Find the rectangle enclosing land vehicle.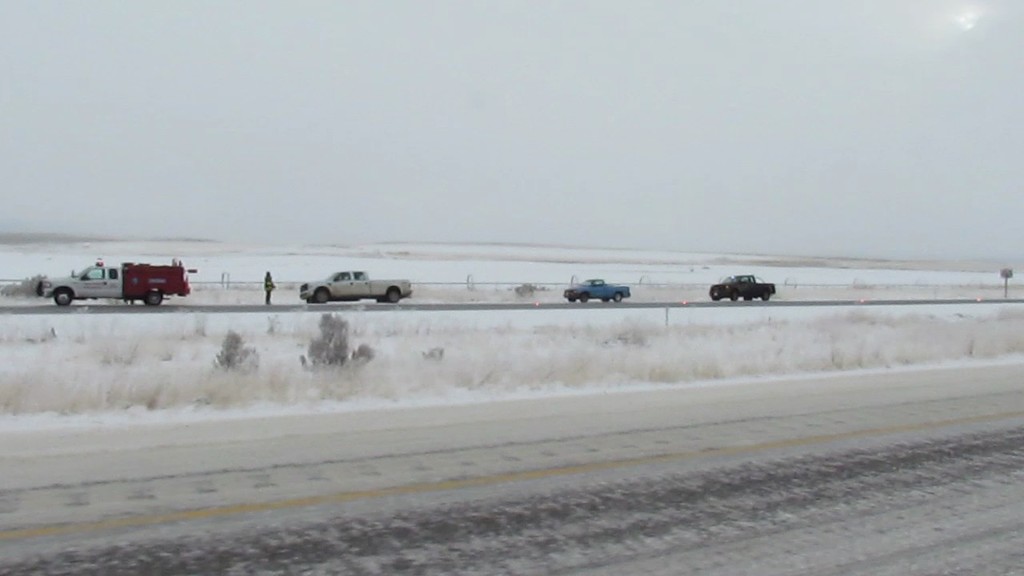
39/249/192/300.
